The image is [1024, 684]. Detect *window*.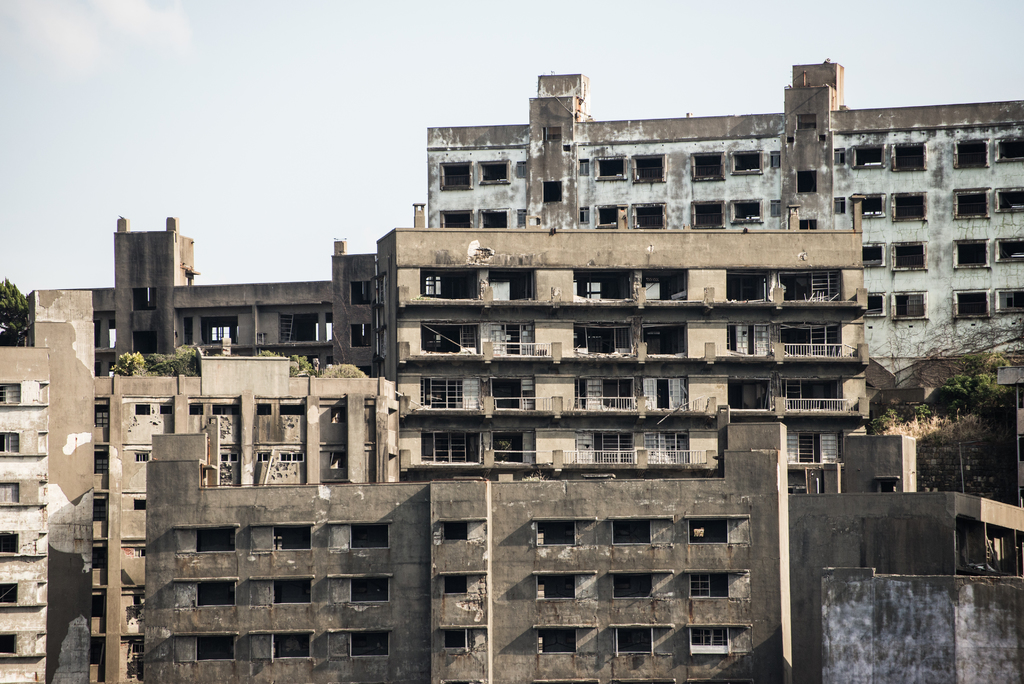
Detection: <region>0, 530, 17, 553</region>.
